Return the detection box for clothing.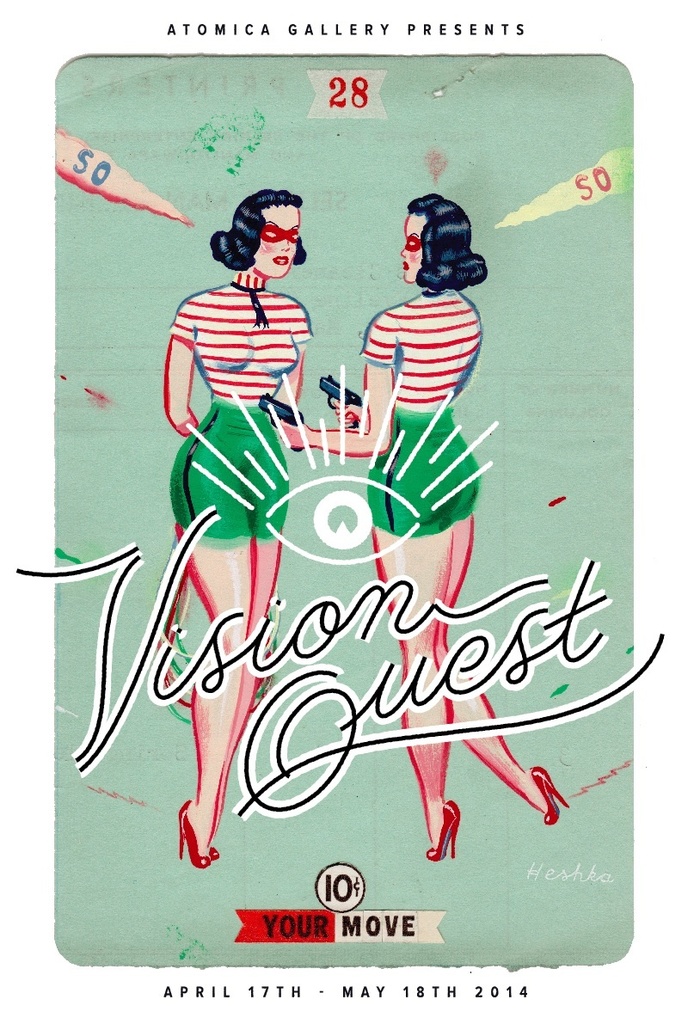
bbox=(151, 267, 319, 551).
